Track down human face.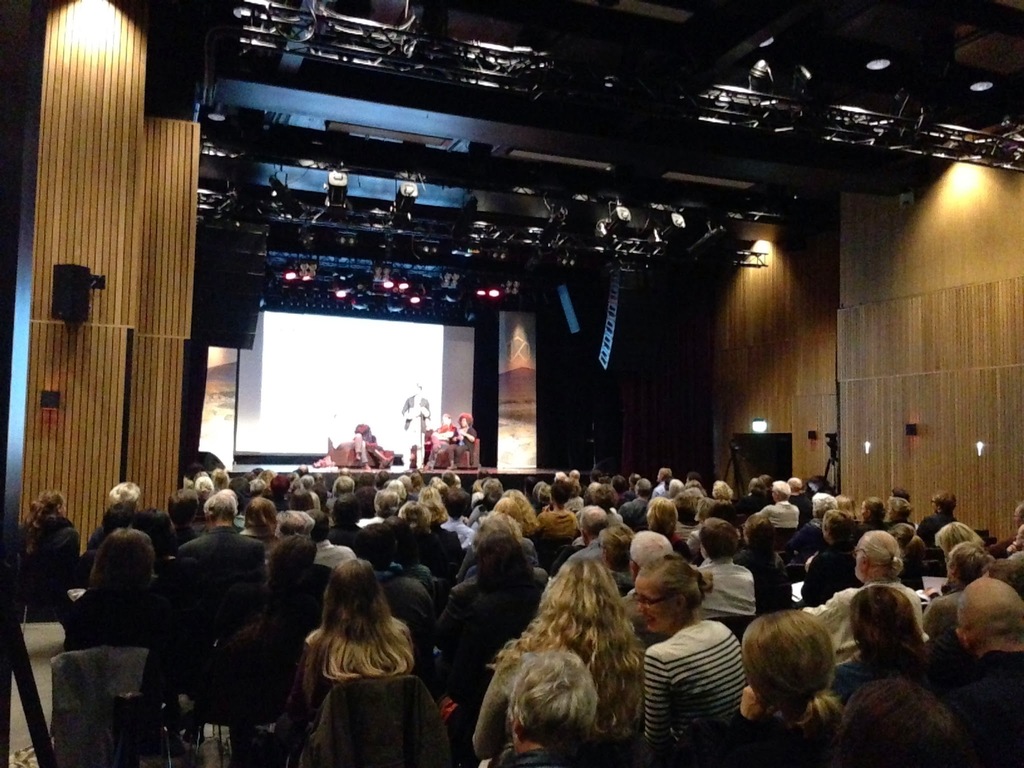
Tracked to 633, 529, 682, 556.
